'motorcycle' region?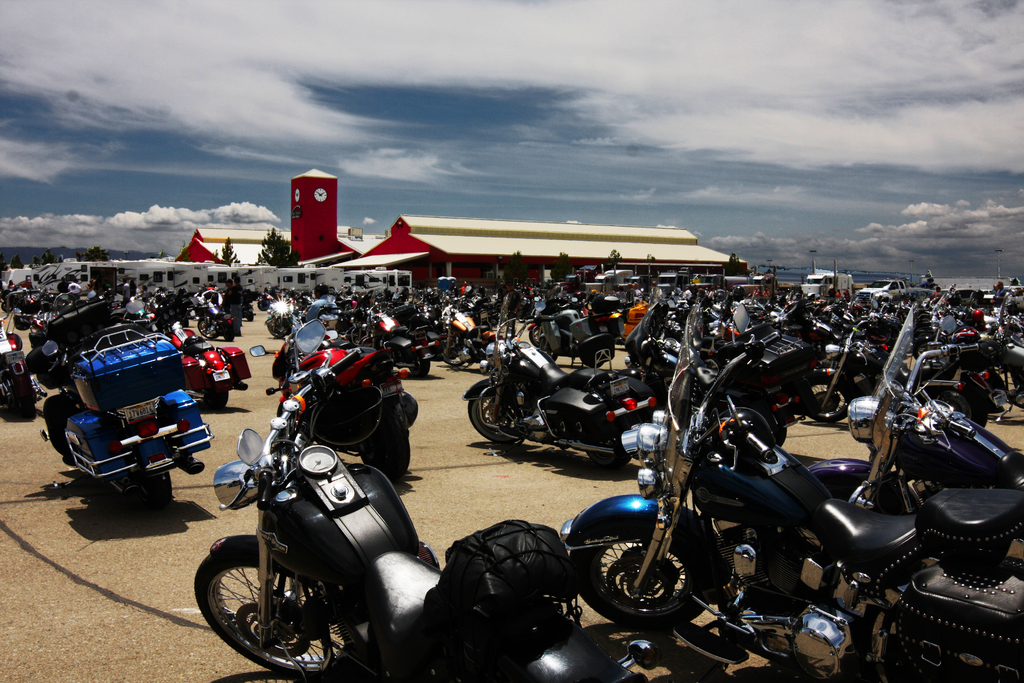
BBox(264, 303, 303, 338)
